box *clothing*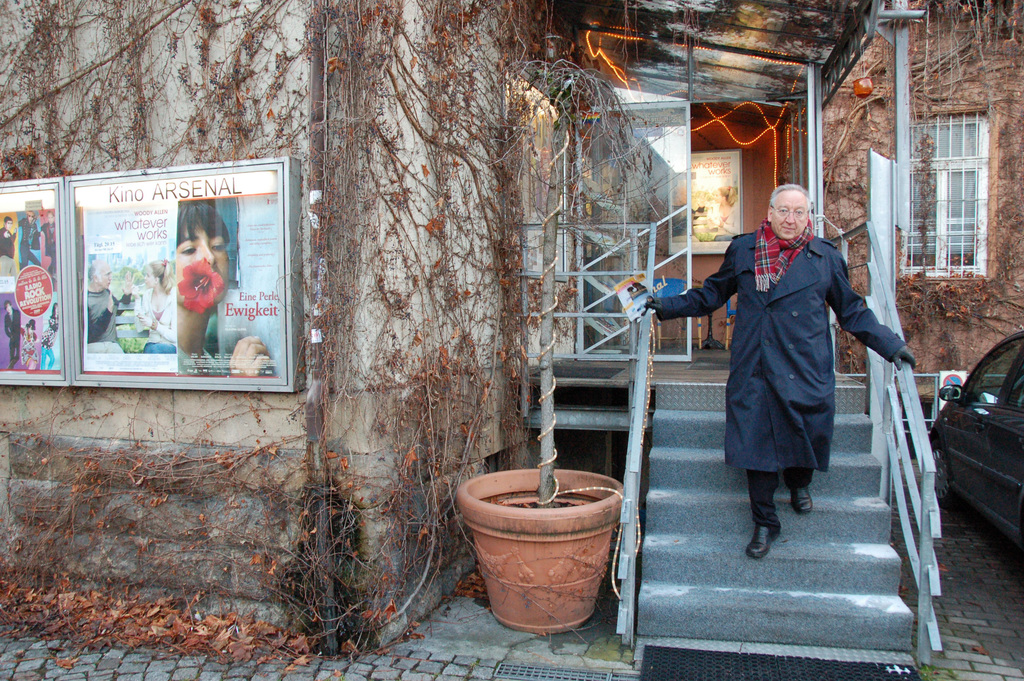
177/346/222/375
